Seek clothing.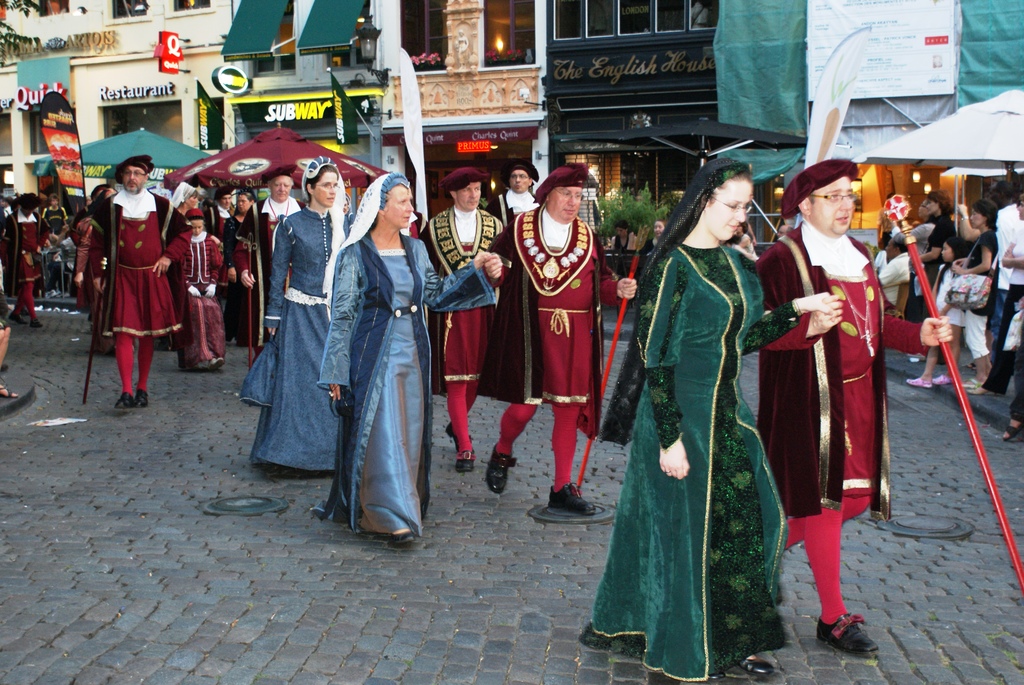
locate(172, 231, 225, 367).
